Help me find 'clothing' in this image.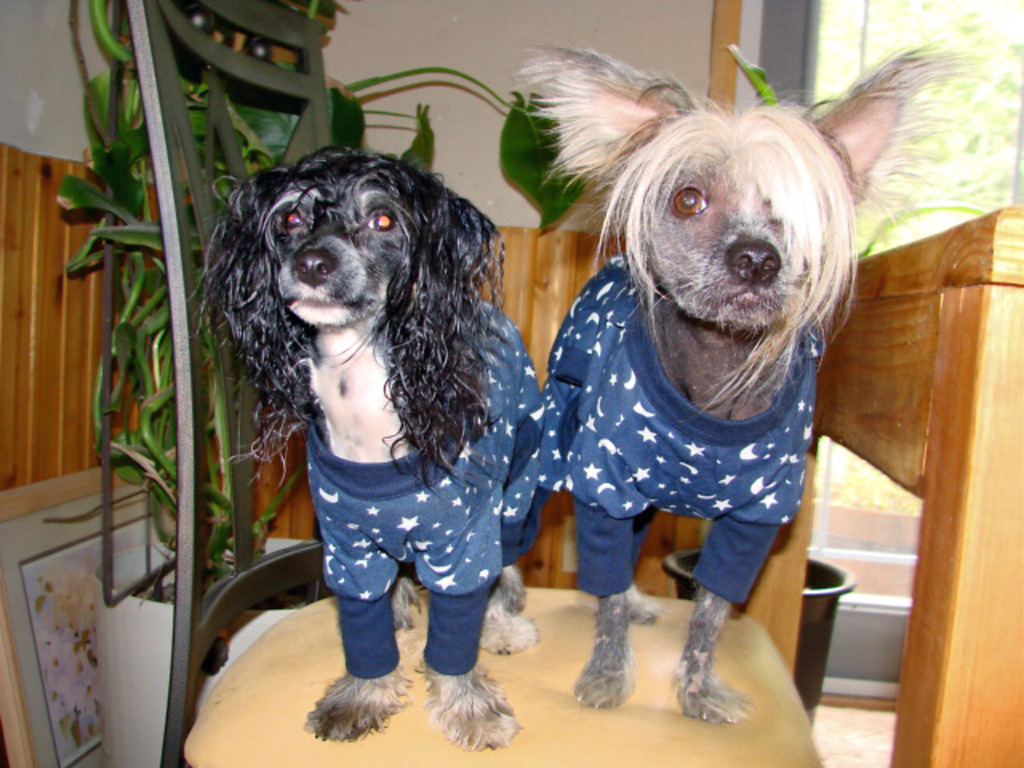
Found it: [x1=178, y1=187, x2=550, y2=659].
